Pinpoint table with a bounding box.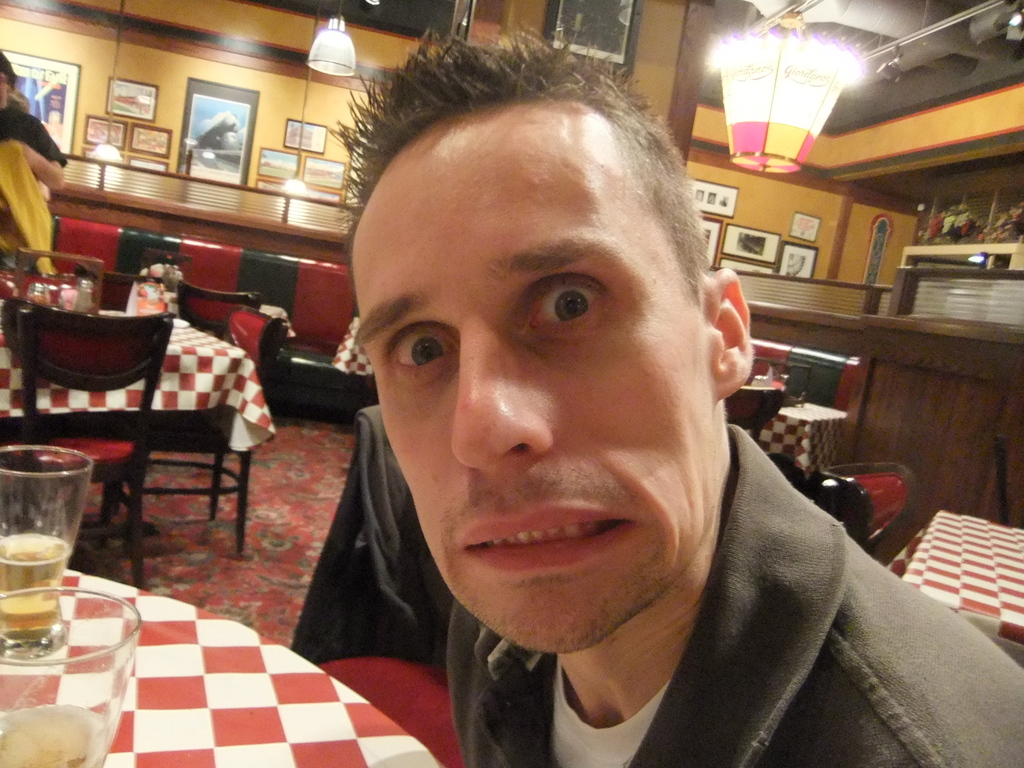
rect(0, 303, 252, 524).
